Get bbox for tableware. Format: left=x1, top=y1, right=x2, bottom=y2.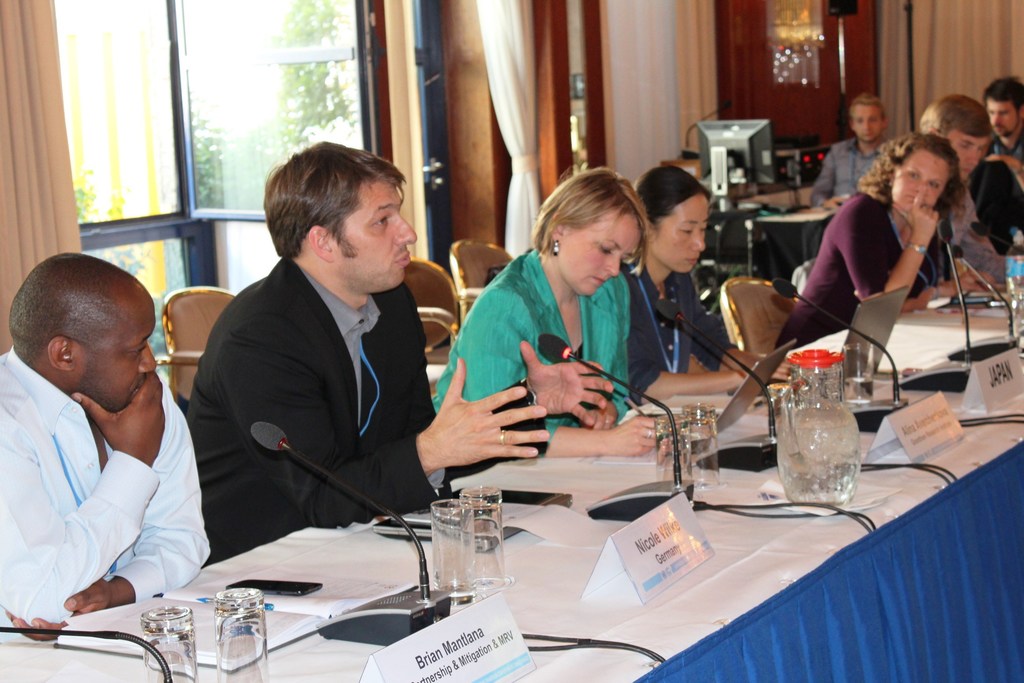
left=657, top=404, right=729, bottom=493.
